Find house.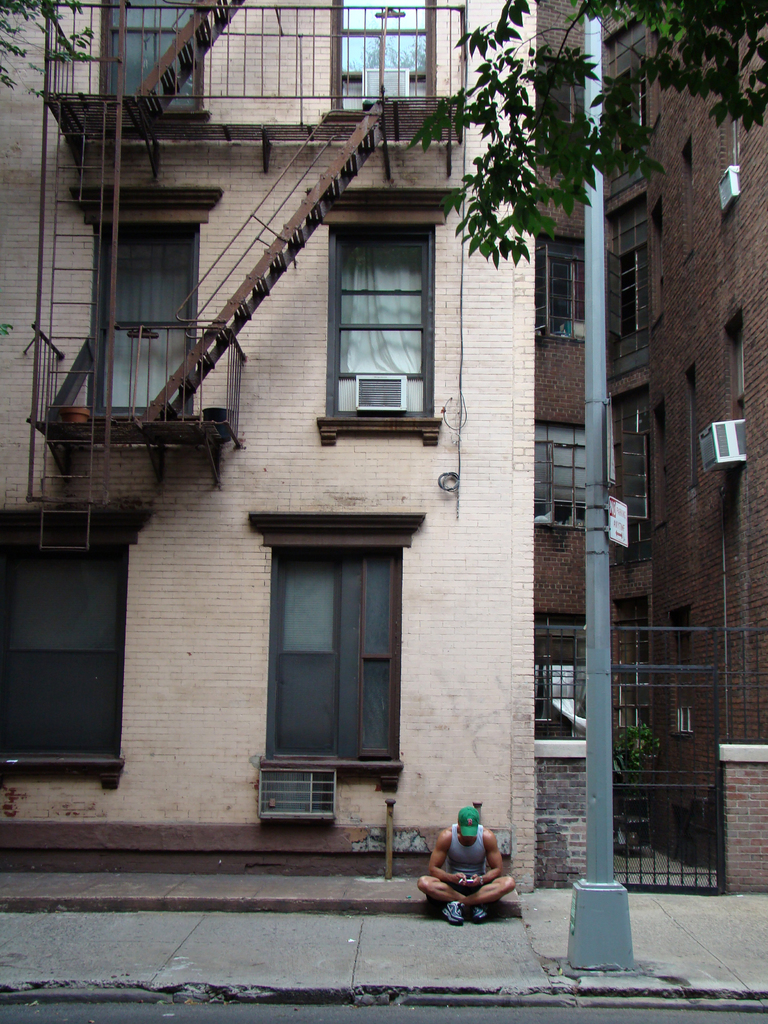
497/1/767/897.
